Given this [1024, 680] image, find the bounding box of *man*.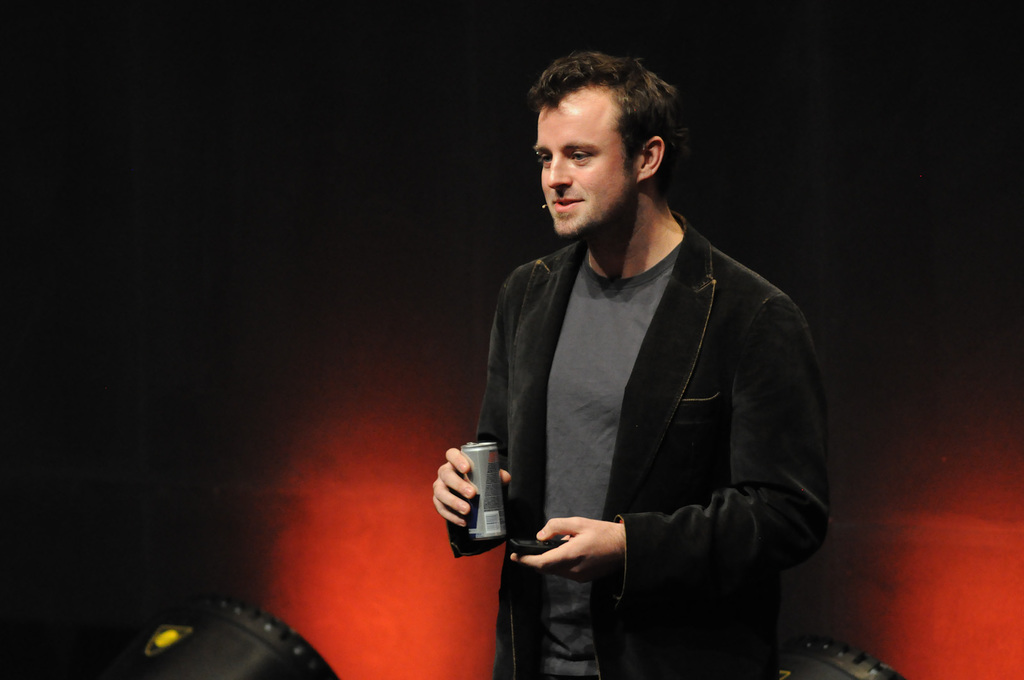
468, 35, 833, 679.
